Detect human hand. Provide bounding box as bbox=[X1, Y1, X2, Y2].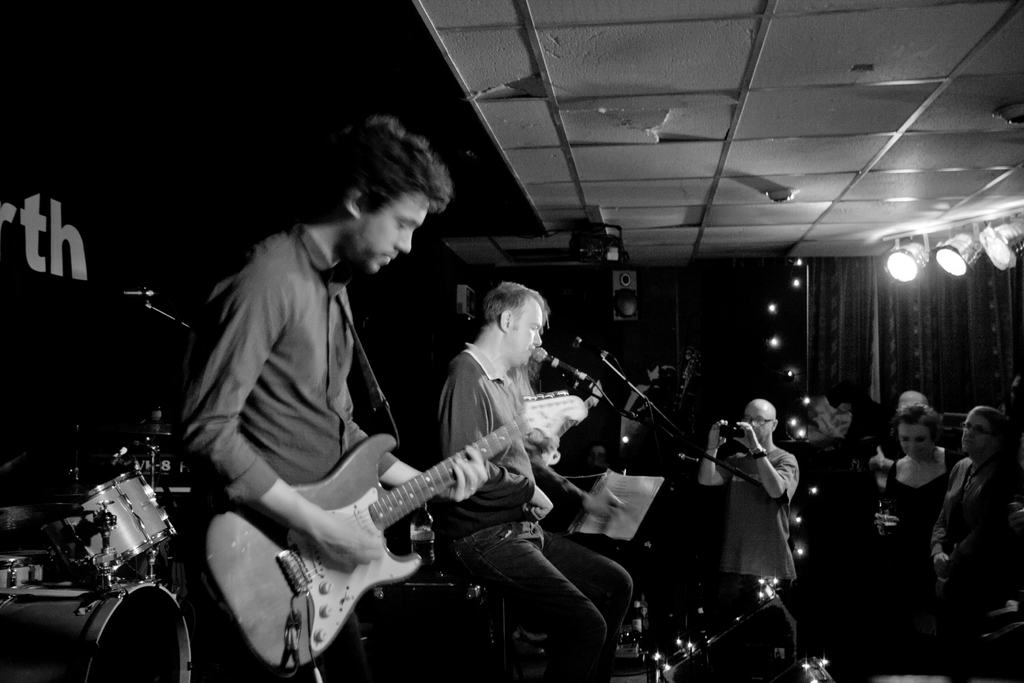
bbox=[314, 515, 386, 570].
